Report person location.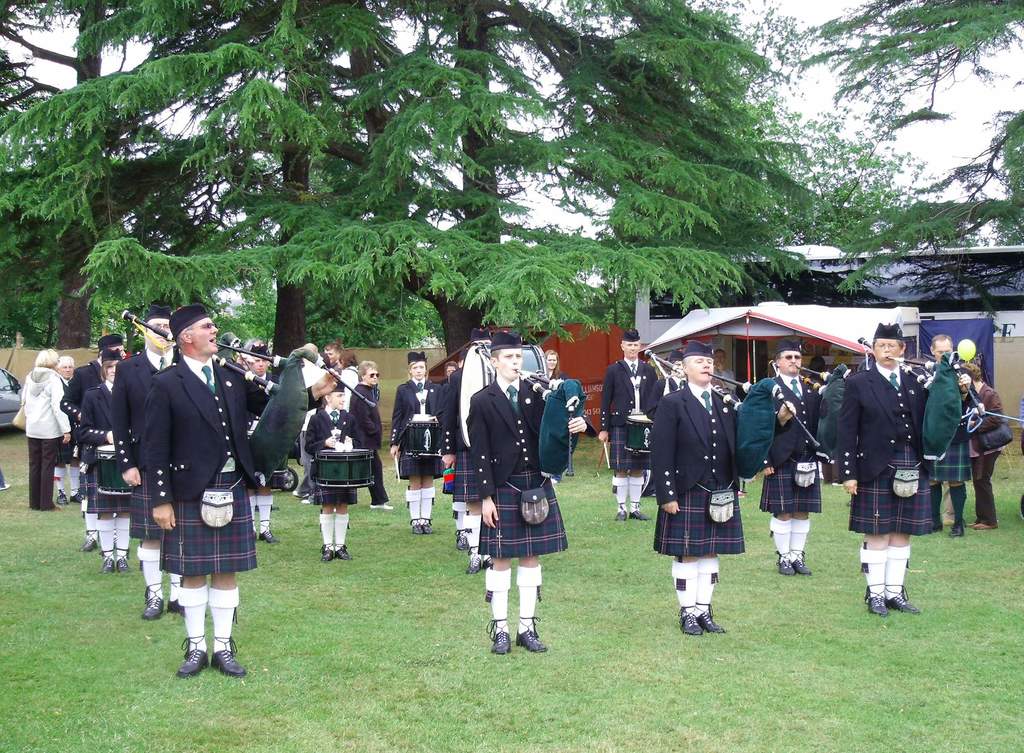
Report: <box>602,321,662,533</box>.
